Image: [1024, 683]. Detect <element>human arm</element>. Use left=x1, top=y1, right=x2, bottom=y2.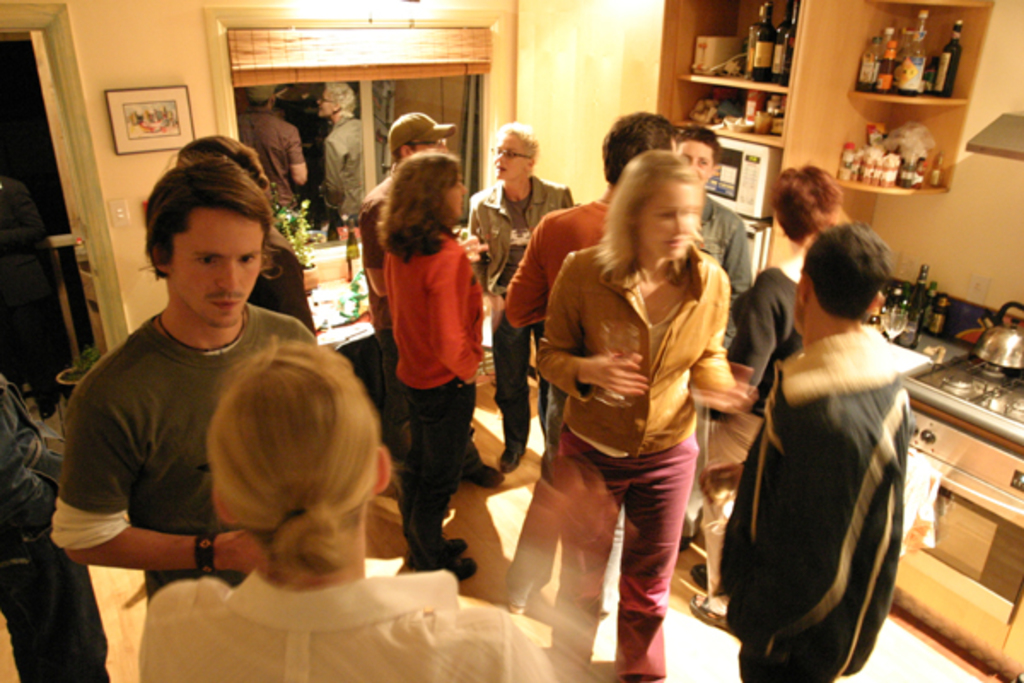
left=744, top=389, right=874, bottom=652.
